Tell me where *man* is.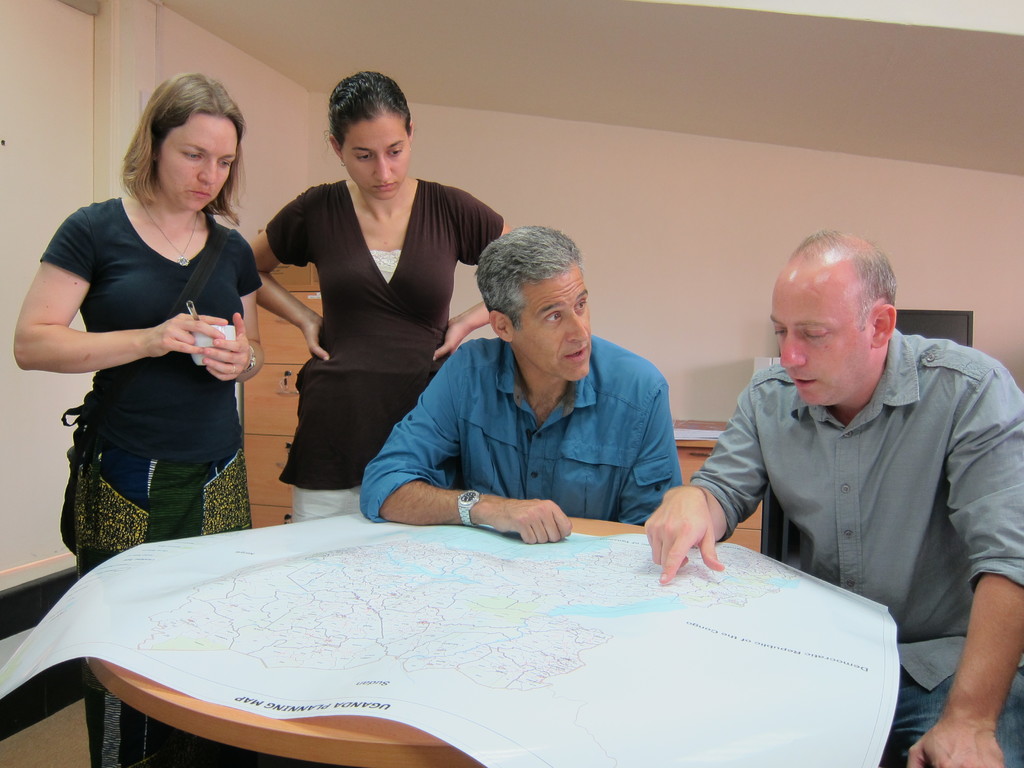
*man* is at 684 223 1013 699.
